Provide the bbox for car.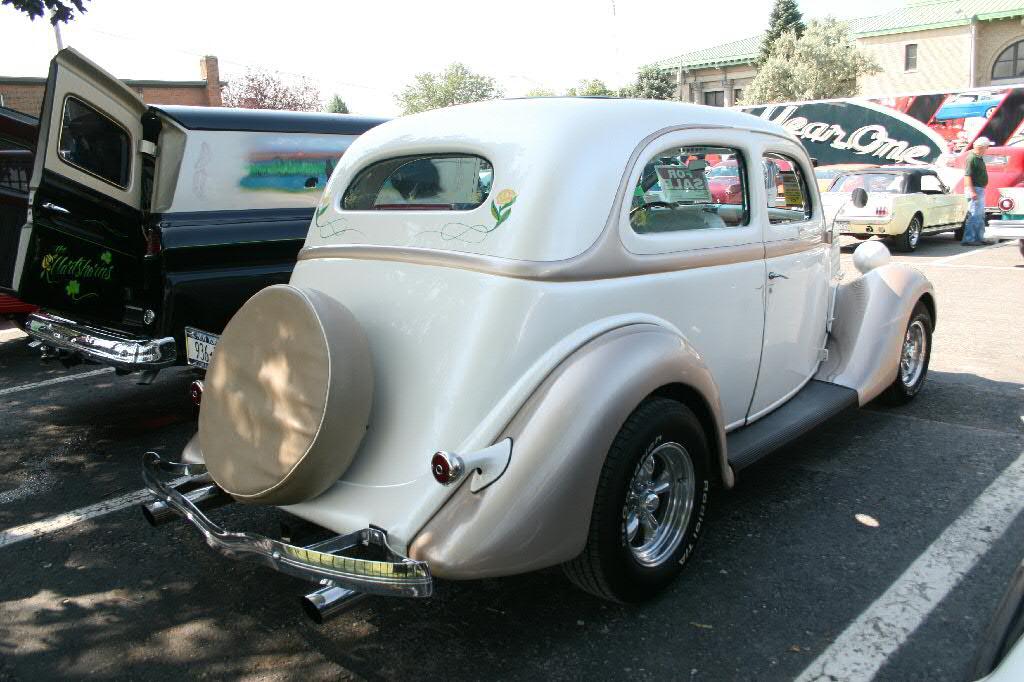
detection(704, 157, 771, 205).
